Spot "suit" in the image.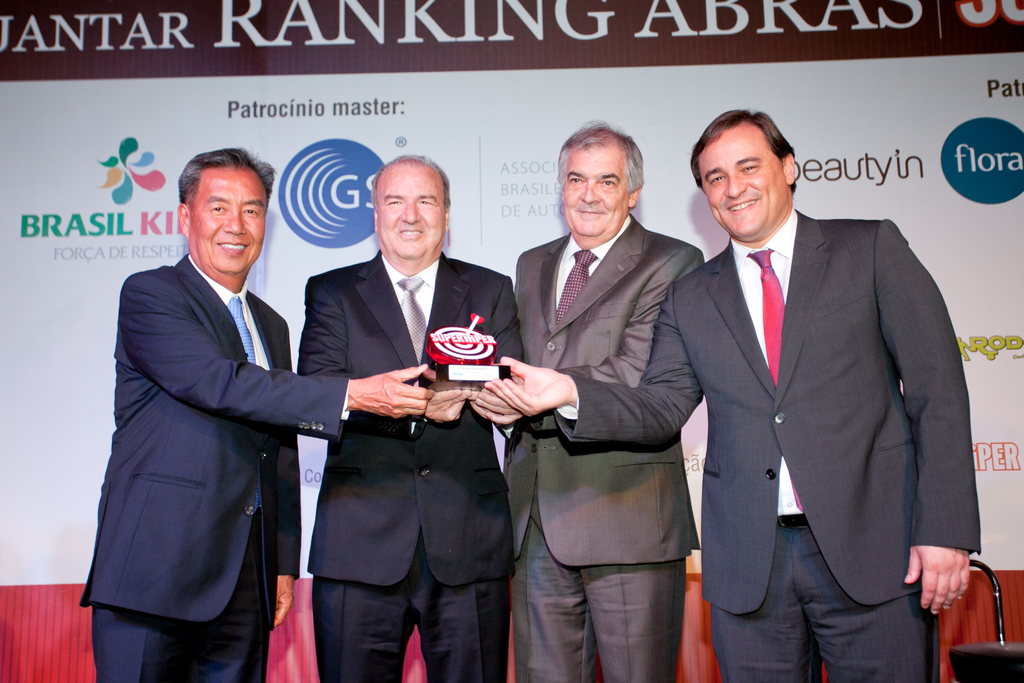
"suit" found at (left=500, top=211, right=705, bottom=682).
